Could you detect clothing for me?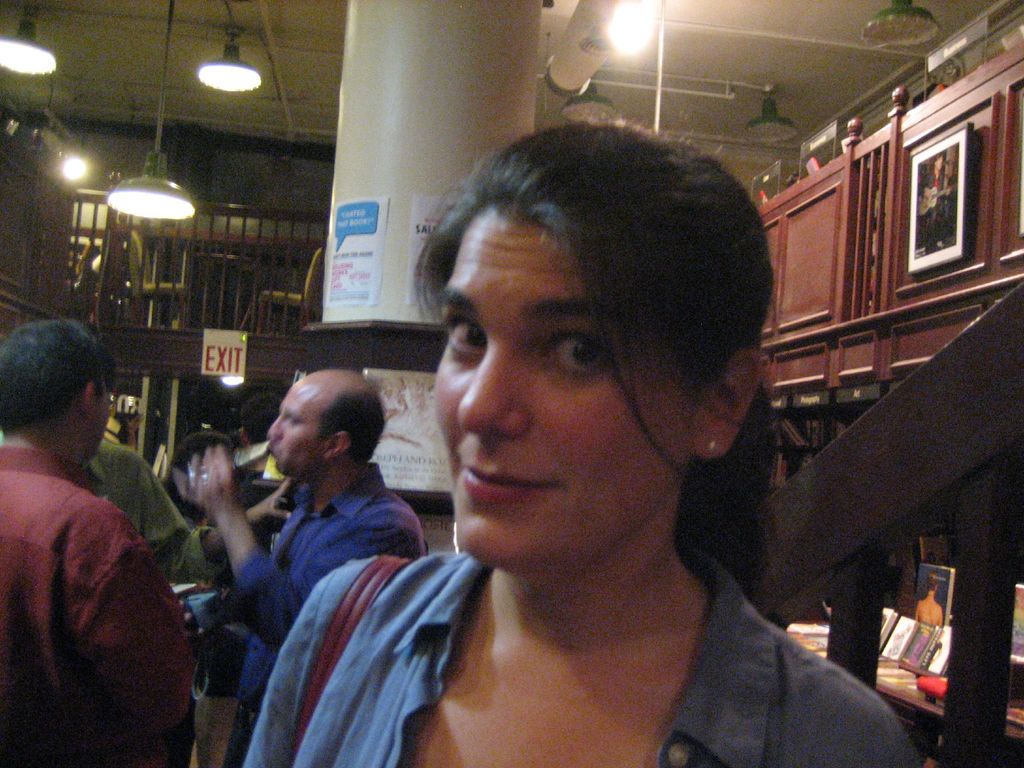
Detection result: 0 483 177 767.
